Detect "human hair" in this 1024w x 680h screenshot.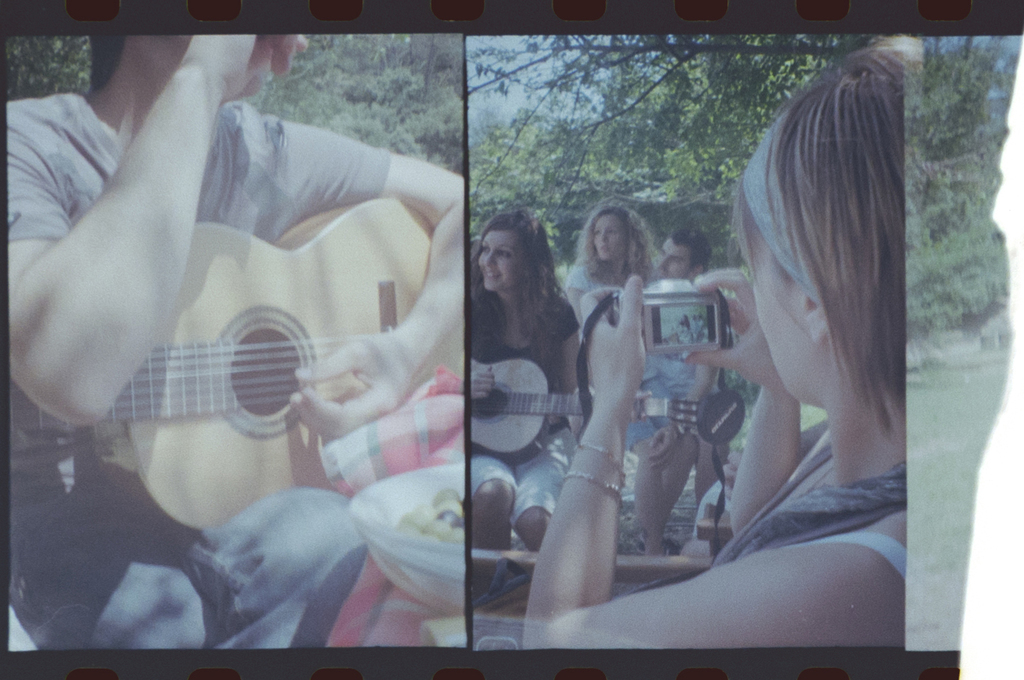
Detection: crop(467, 201, 562, 338).
